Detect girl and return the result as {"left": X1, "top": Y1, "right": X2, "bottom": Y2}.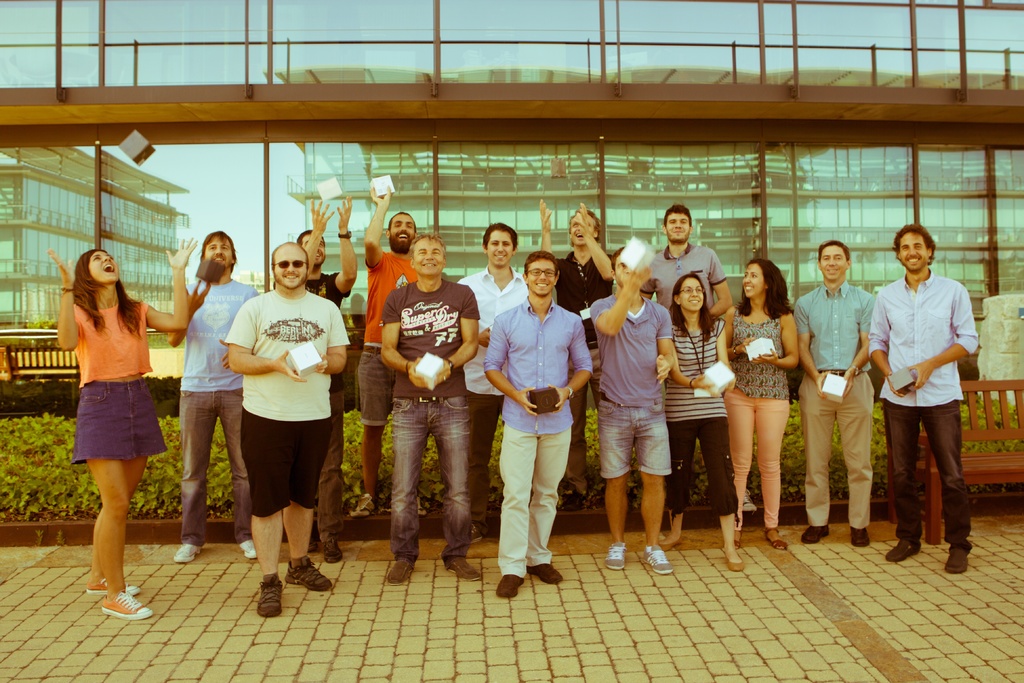
{"left": 658, "top": 273, "right": 746, "bottom": 571}.
